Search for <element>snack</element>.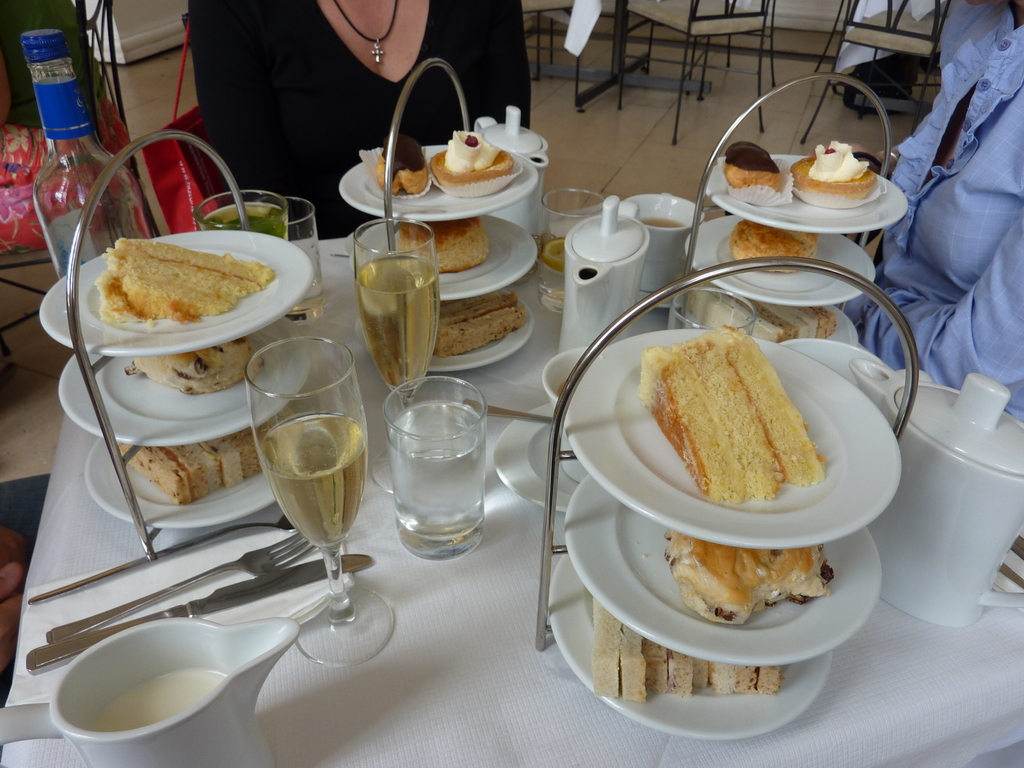
Found at left=667, top=529, right=836, bottom=622.
